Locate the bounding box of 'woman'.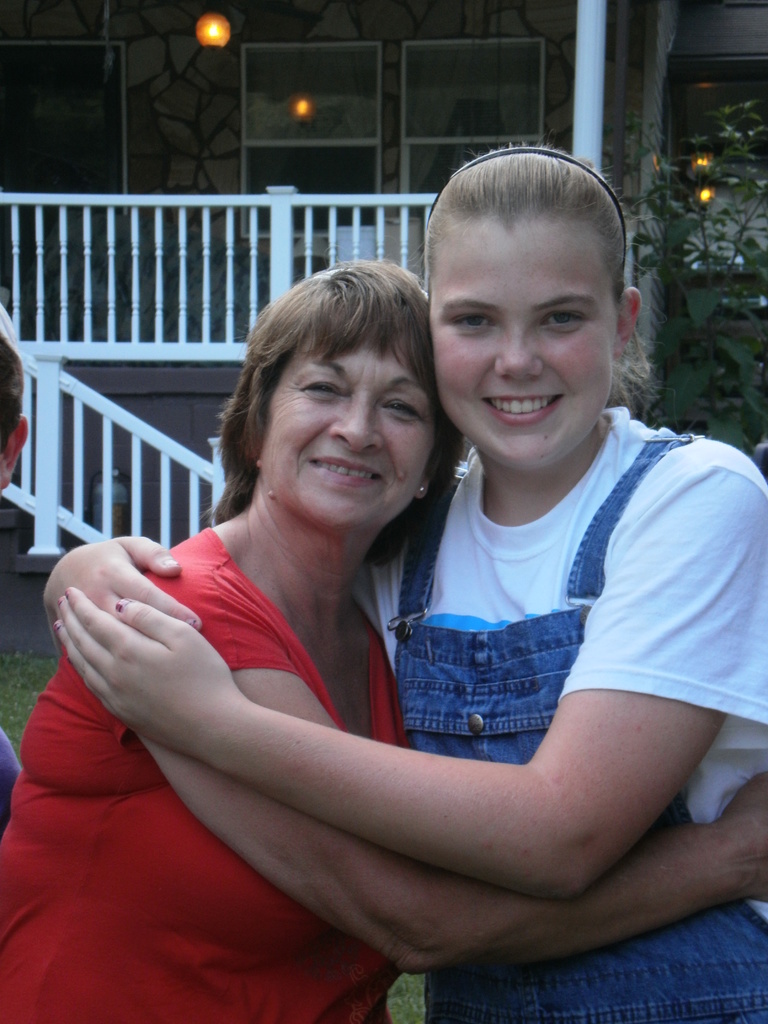
Bounding box: 0 258 767 1023.
